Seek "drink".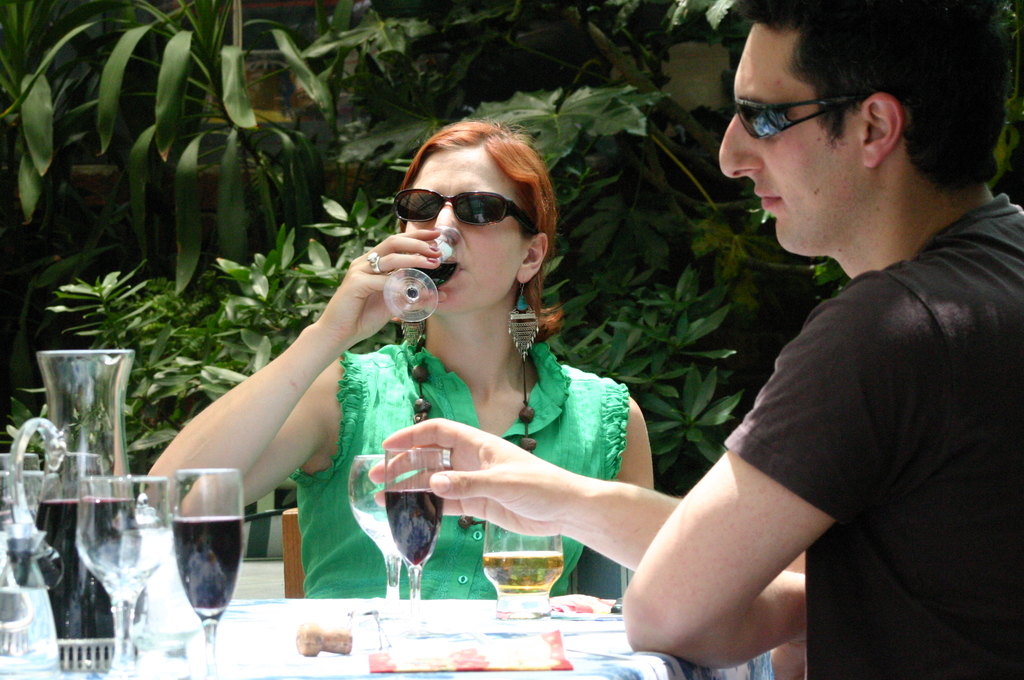
403 261 461 293.
